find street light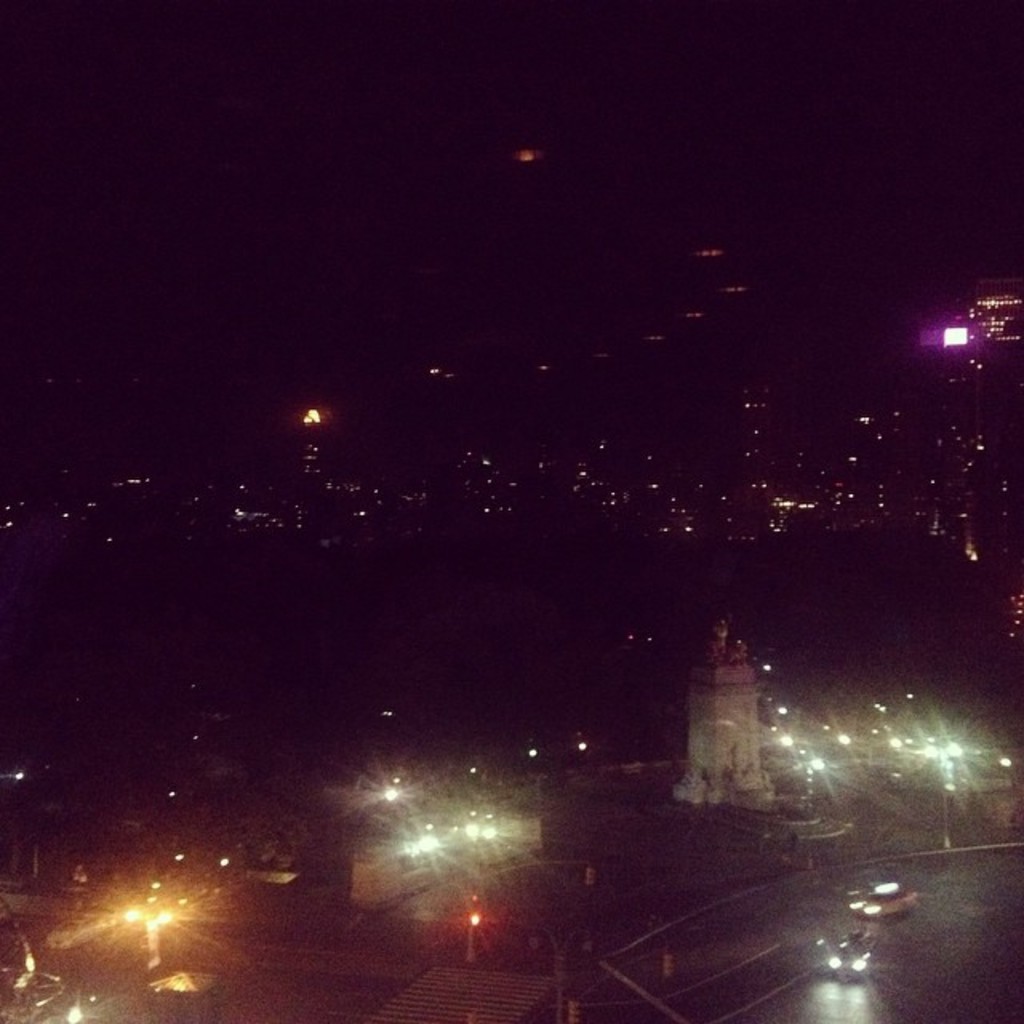
920/733/962/859
